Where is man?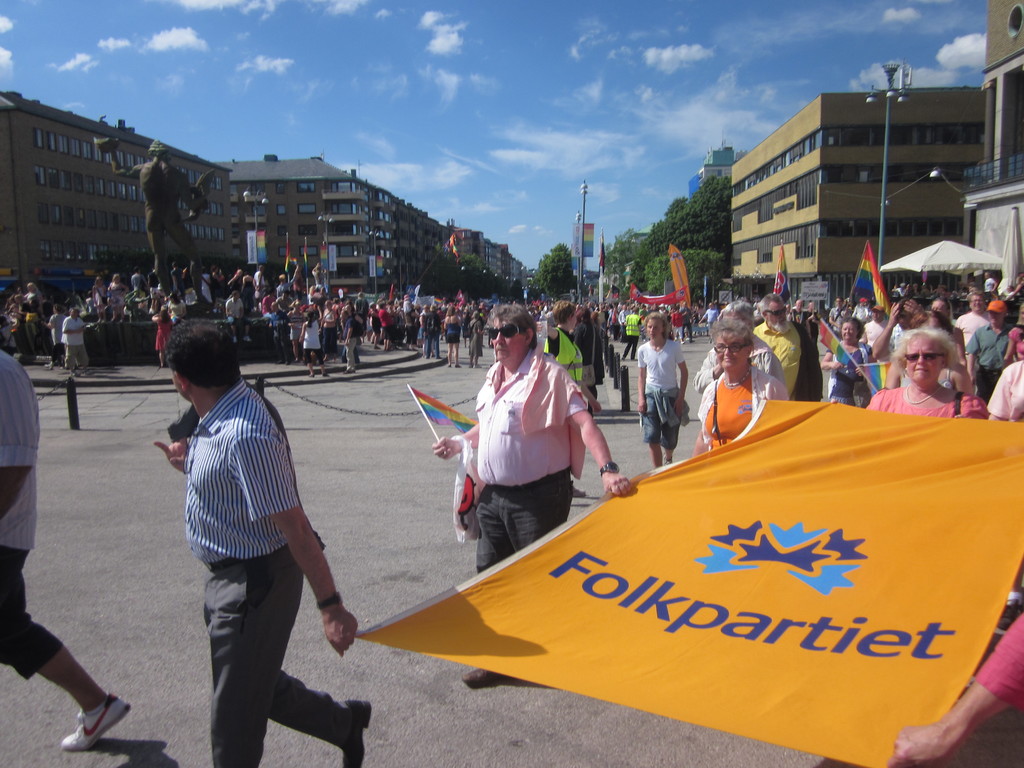
(x1=262, y1=290, x2=284, y2=327).
